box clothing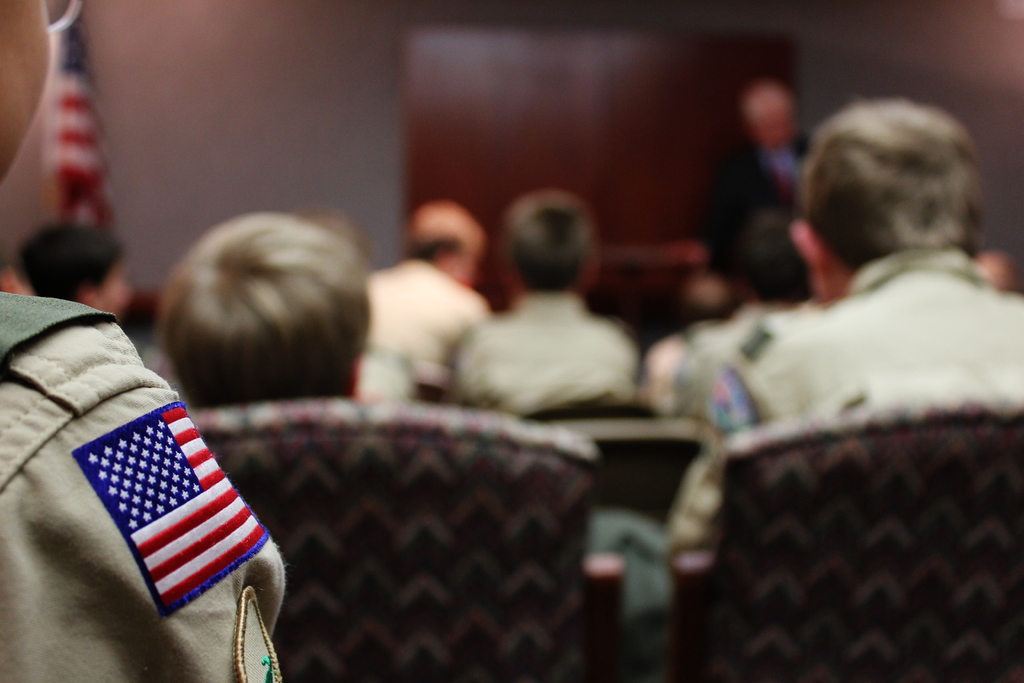
pyautogui.locateOnScreen(679, 144, 1016, 504)
